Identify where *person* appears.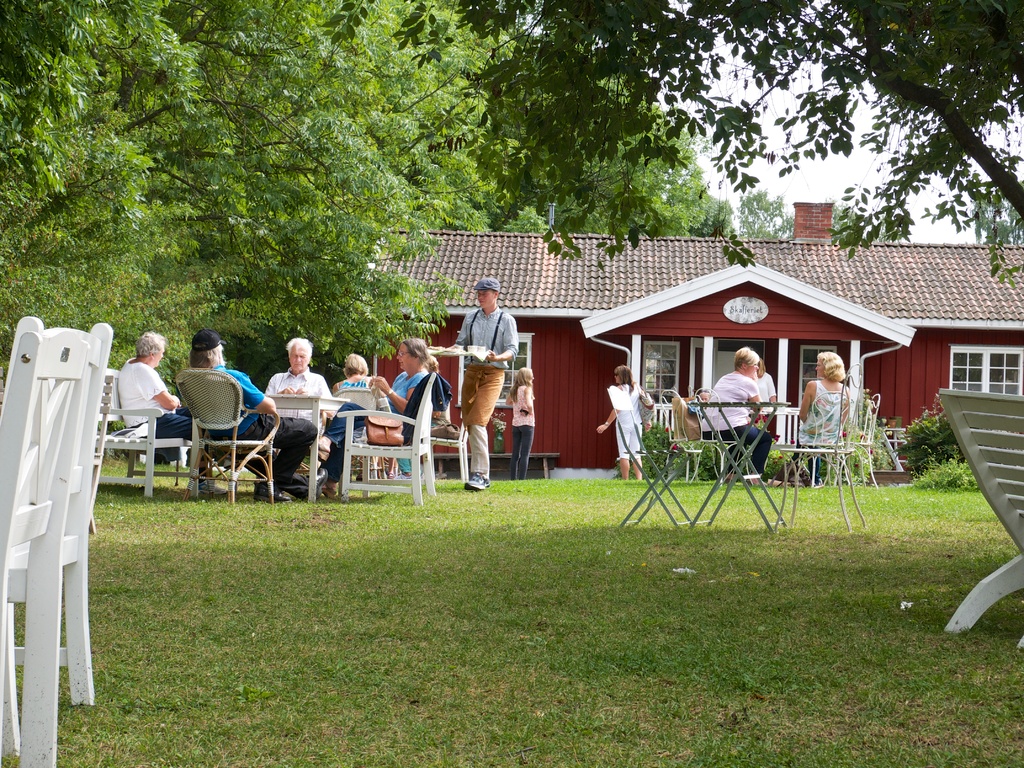
Appears at l=595, t=361, r=658, b=484.
